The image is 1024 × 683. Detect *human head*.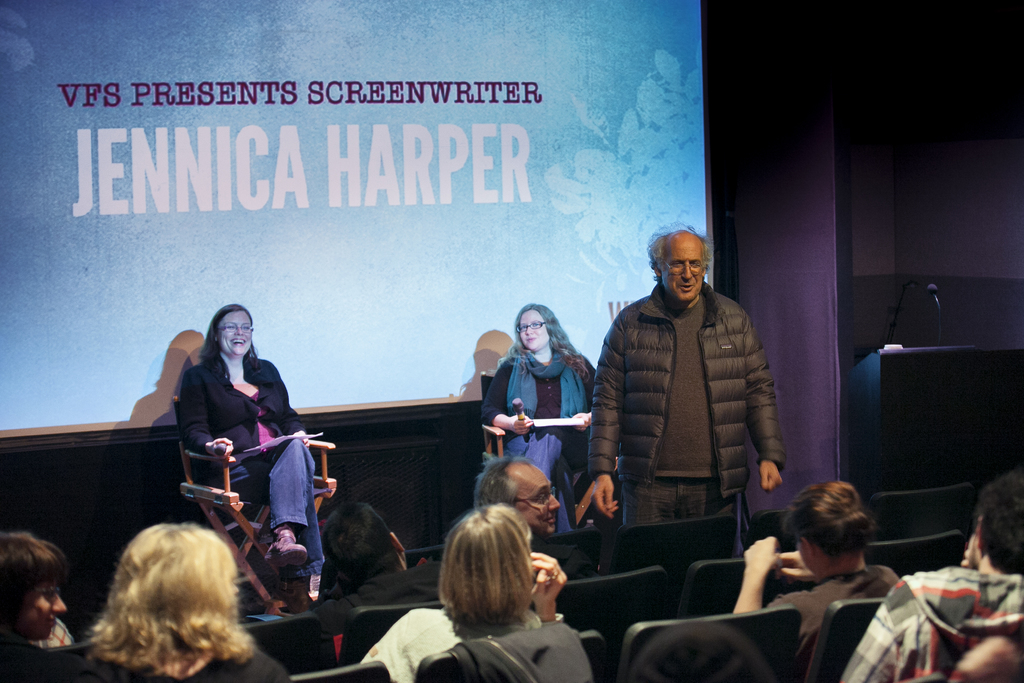
Detection: l=323, t=498, r=405, b=581.
